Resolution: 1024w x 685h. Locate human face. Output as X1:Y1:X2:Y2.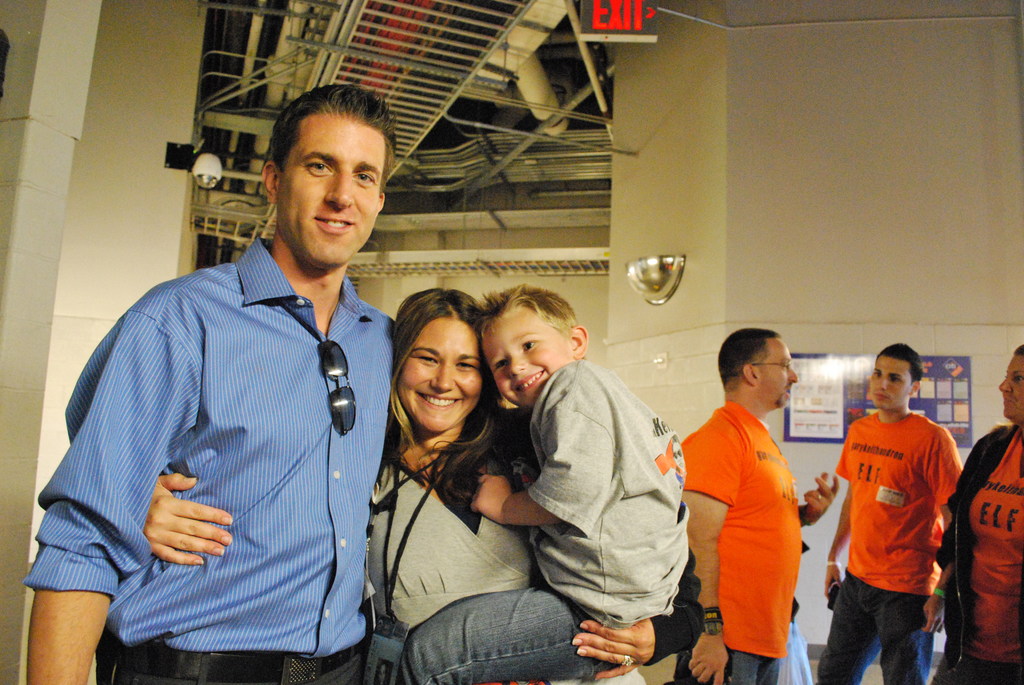
995:358:1023:415.
